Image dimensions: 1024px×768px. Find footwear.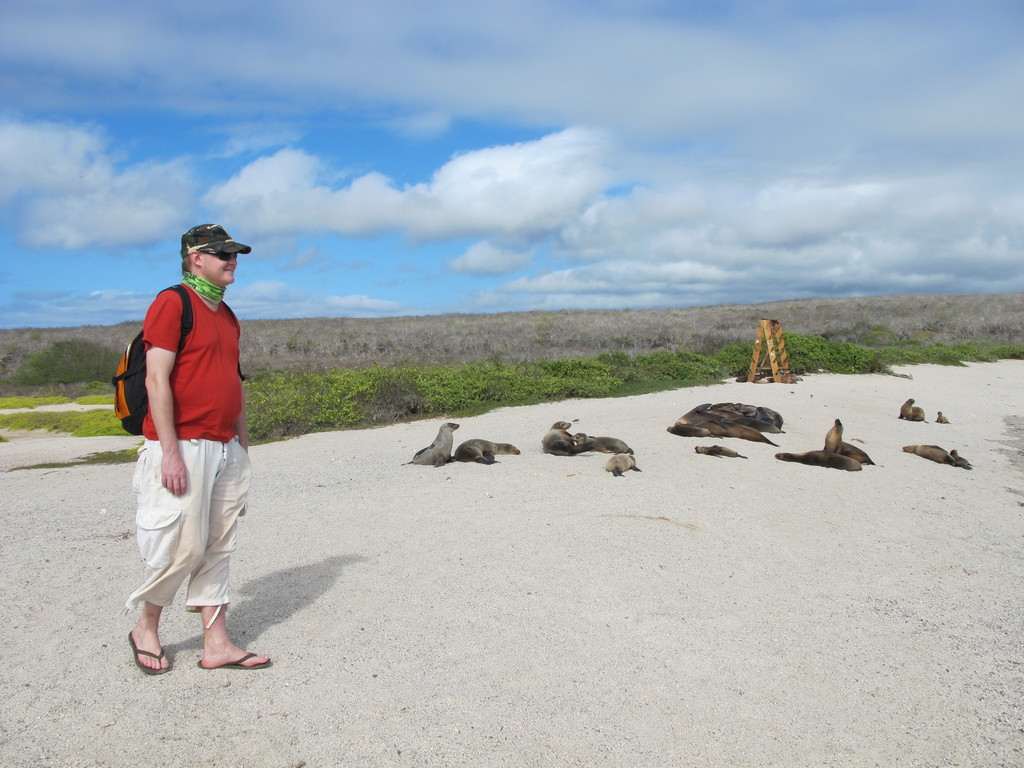
{"left": 200, "top": 649, "right": 266, "bottom": 668}.
